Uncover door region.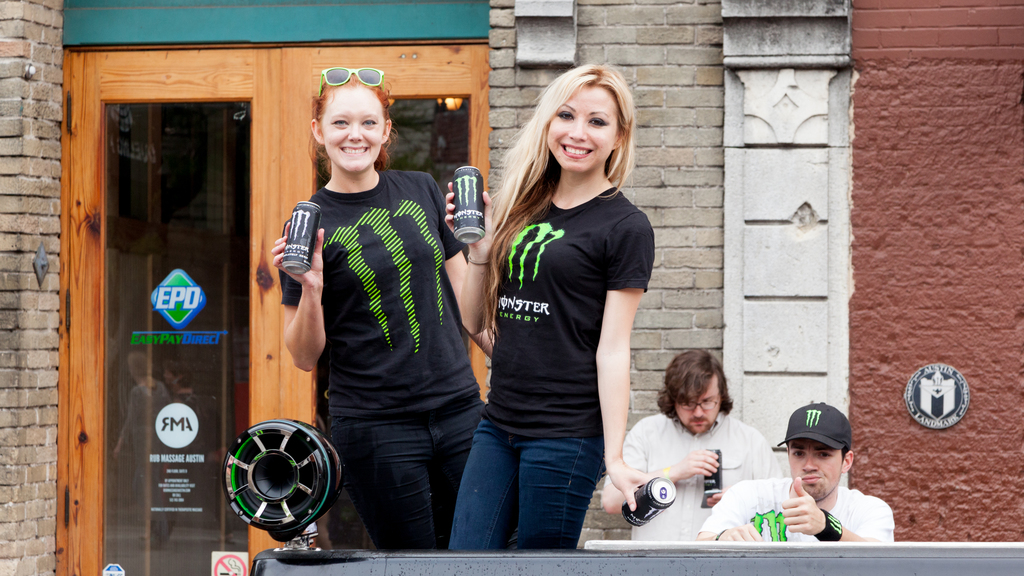
Uncovered: {"x1": 45, "y1": 38, "x2": 490, "y2": 573}.
